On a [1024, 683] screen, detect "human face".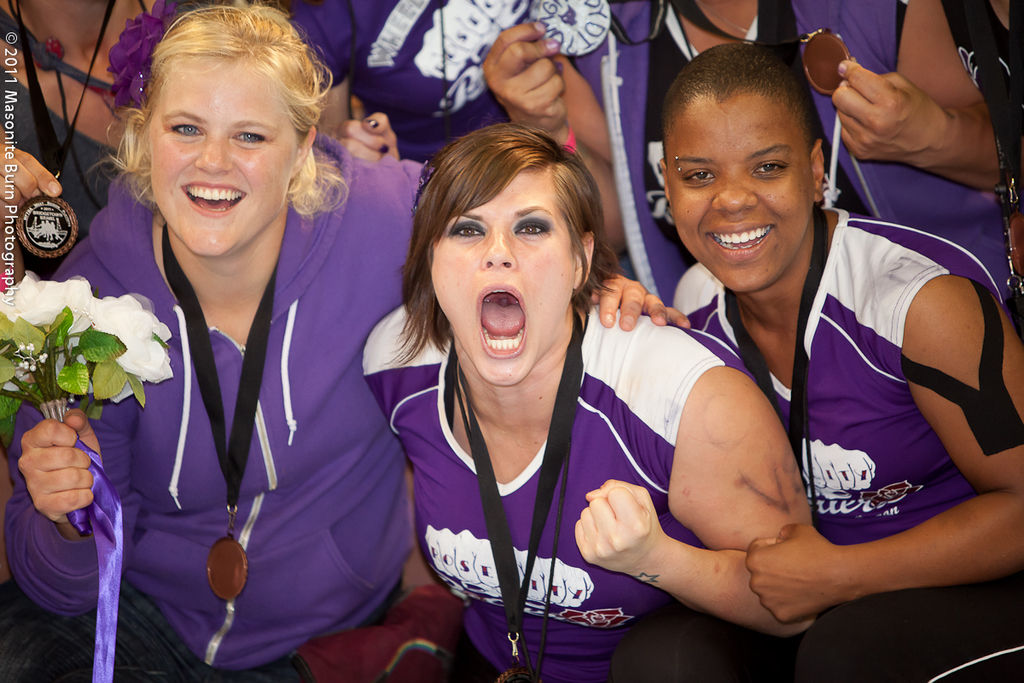
[663, 99, 812, 294].
